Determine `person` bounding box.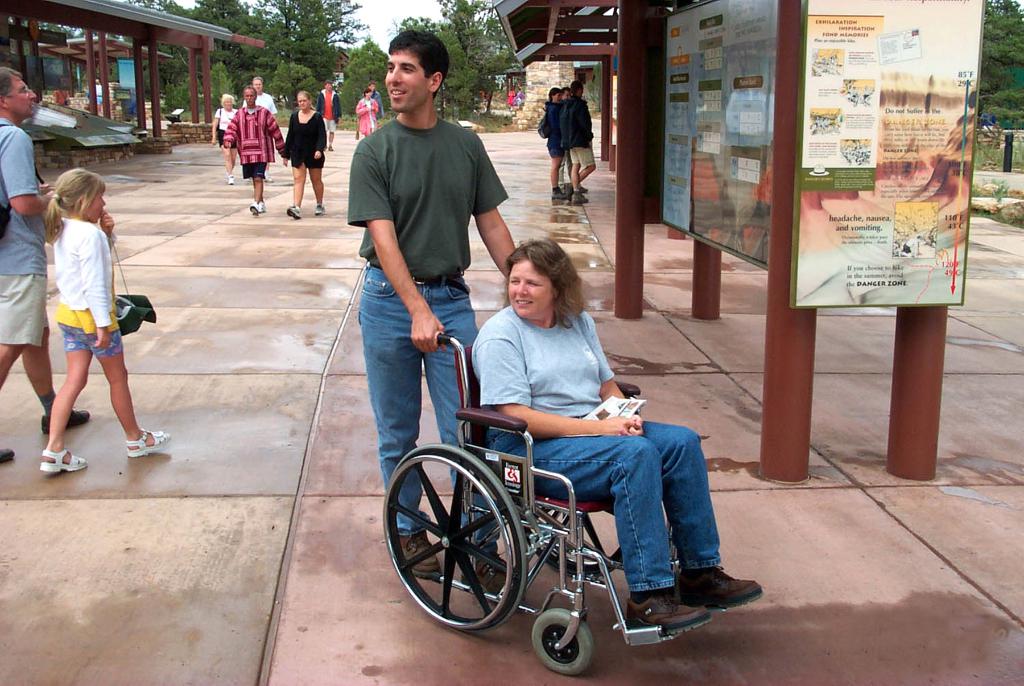
Determined: 214,94,237,185.
